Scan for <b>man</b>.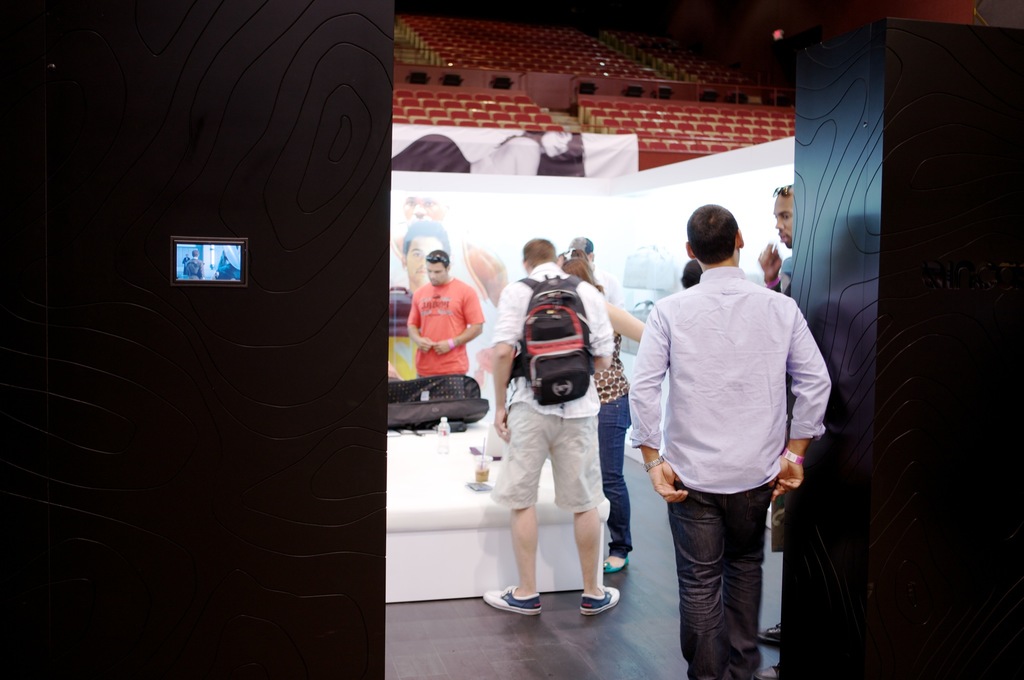
Scan result: <bbox>184, 248, 204, 279</bbox>.
